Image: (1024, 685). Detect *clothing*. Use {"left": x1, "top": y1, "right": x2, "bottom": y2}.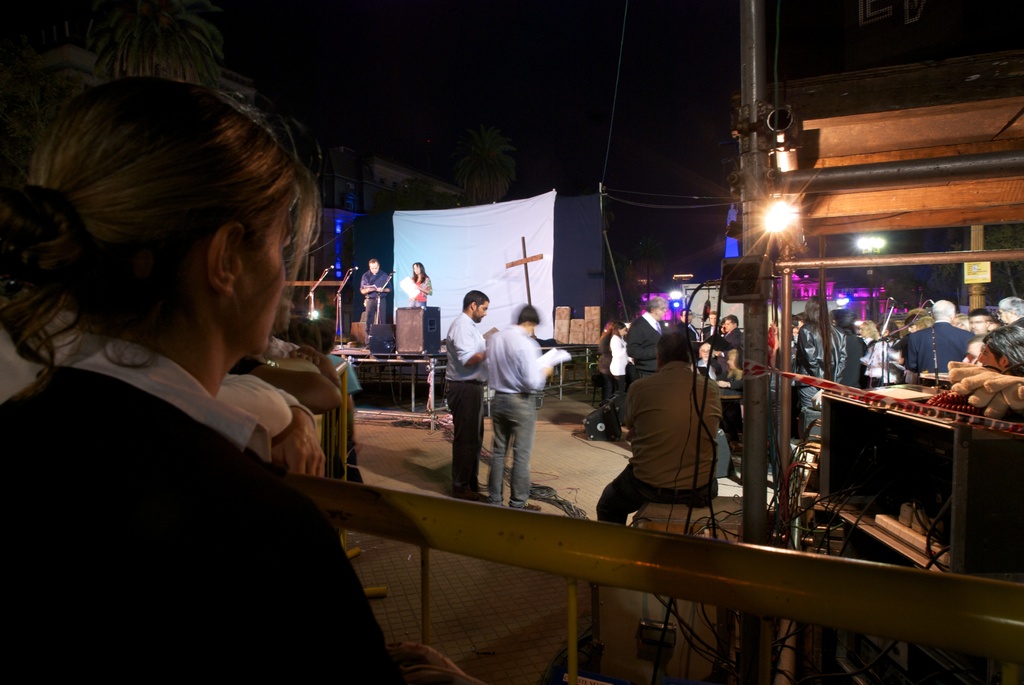
{"left": 691, "top": 361, "right": 722, "bottom": 382}.
